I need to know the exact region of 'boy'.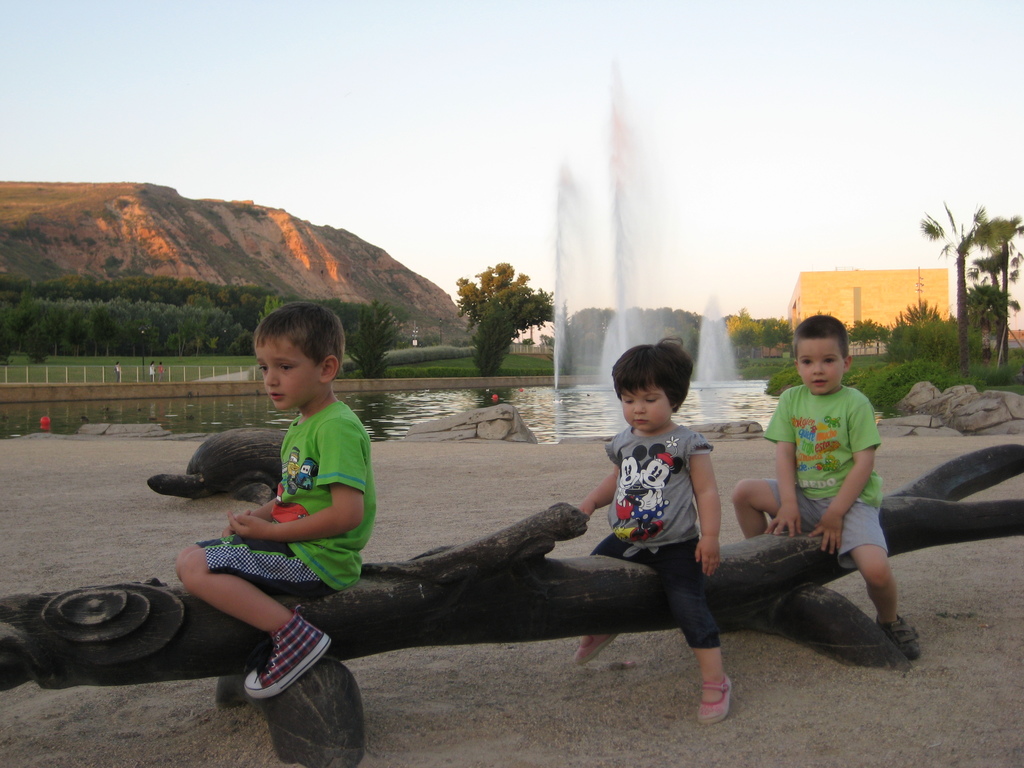
Region: (x1=162, y1=299, x2=393, y2=711).
